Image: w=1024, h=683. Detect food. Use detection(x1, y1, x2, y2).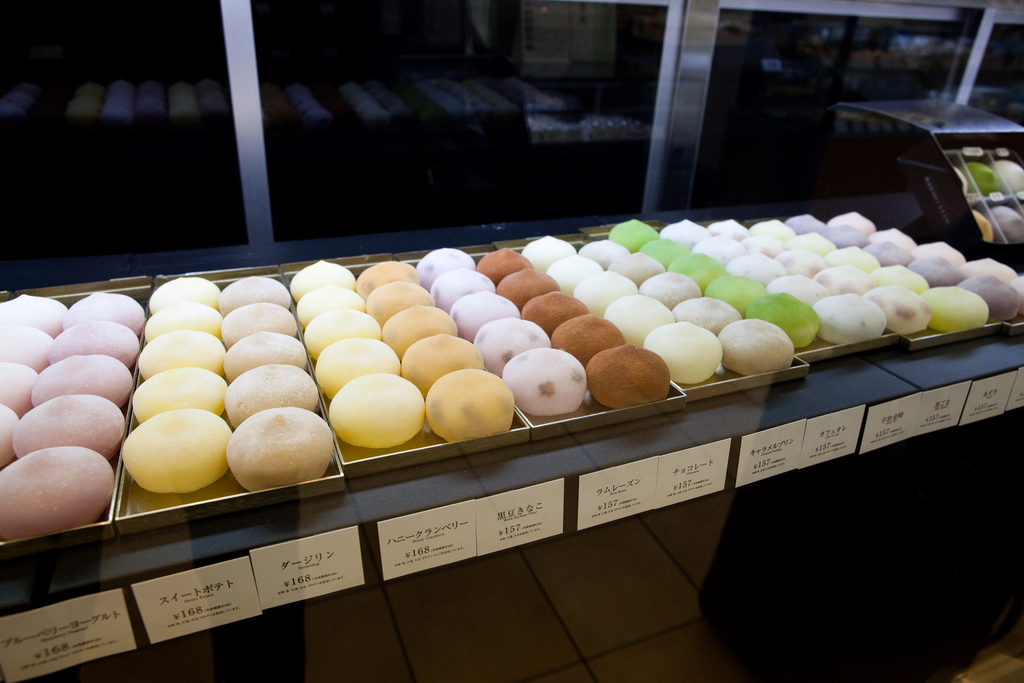
detection(863, 241, 909, 263).
